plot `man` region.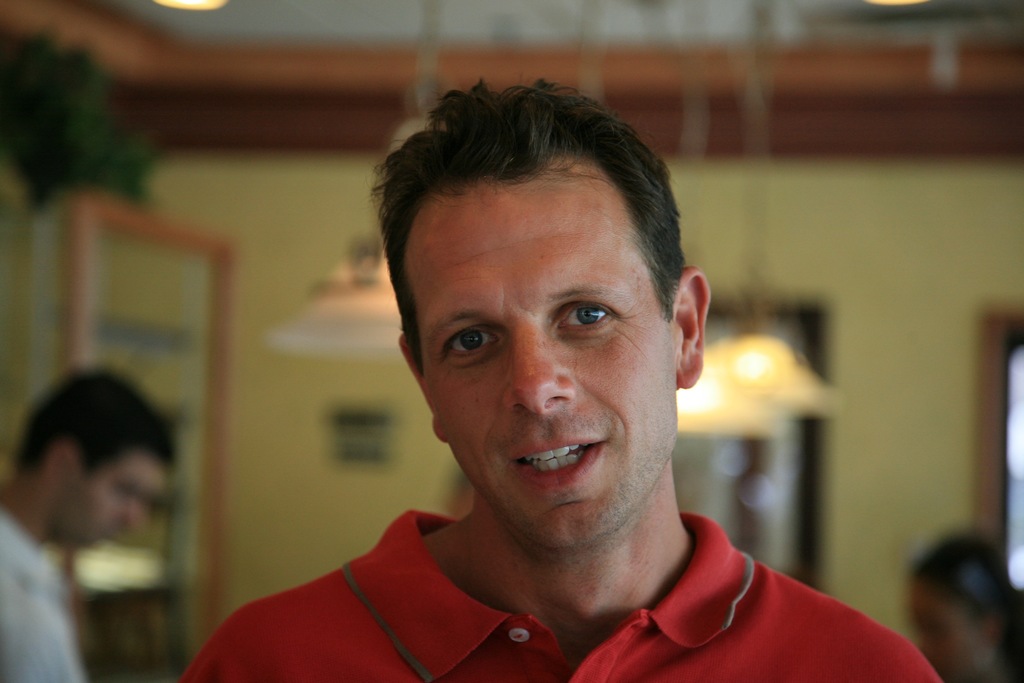
Plotted at <bbox>202, 114, 919, 680</bbox>.
